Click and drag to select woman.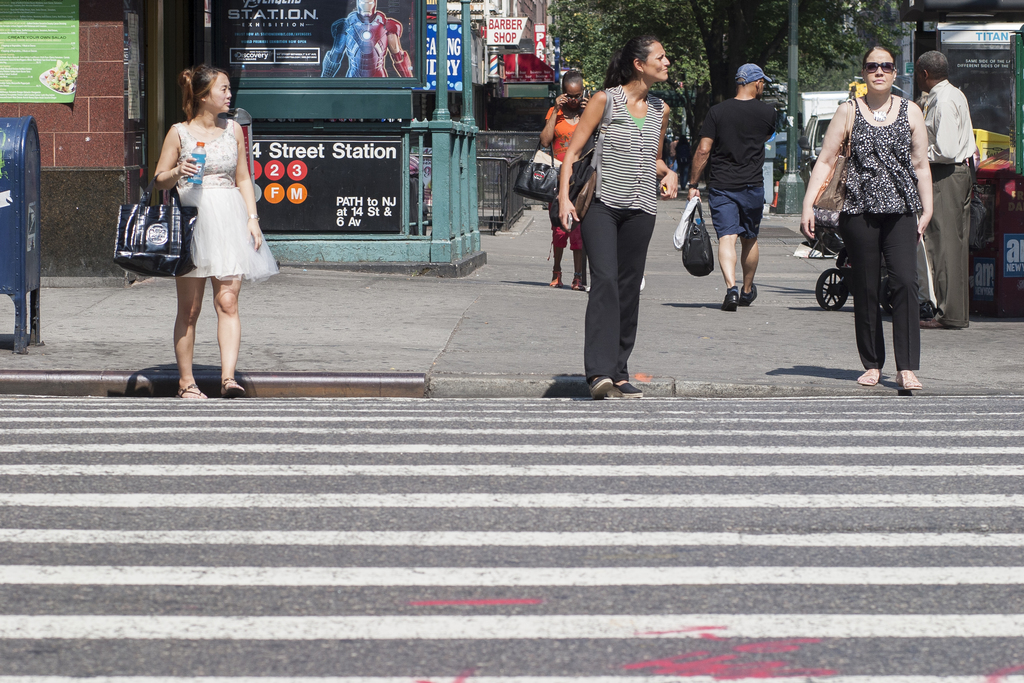
Selection: (x1=538, y1=66, x2=598, y2=289).
